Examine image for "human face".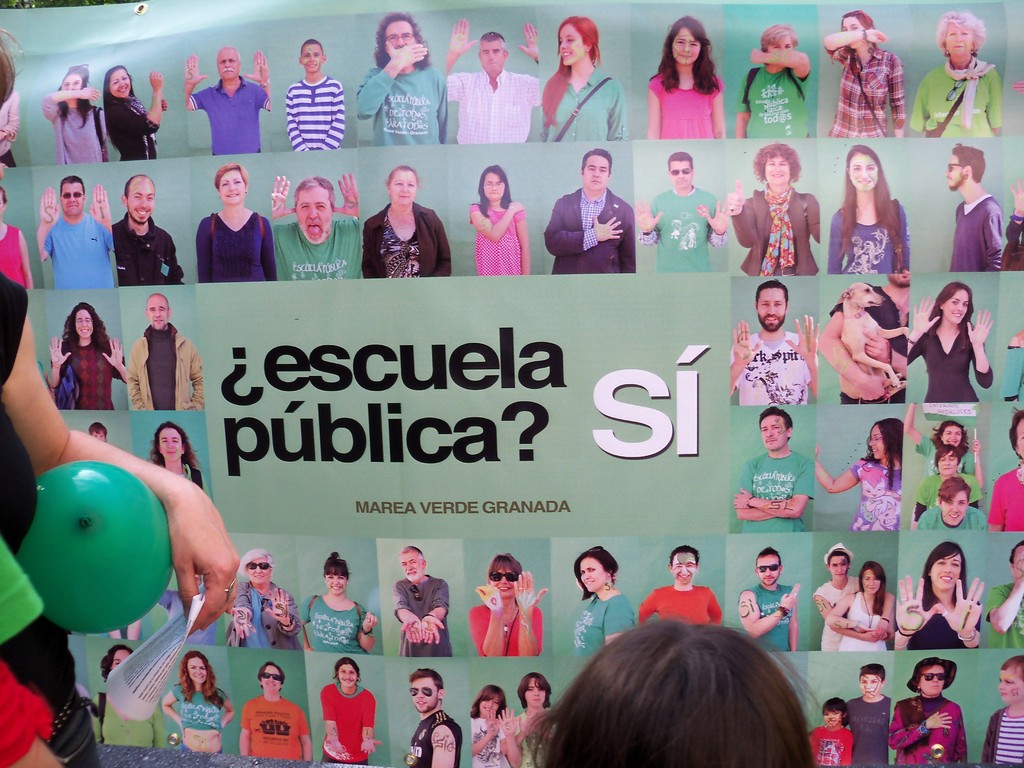
Examination result: select_region(386, 171, 418, 206).
